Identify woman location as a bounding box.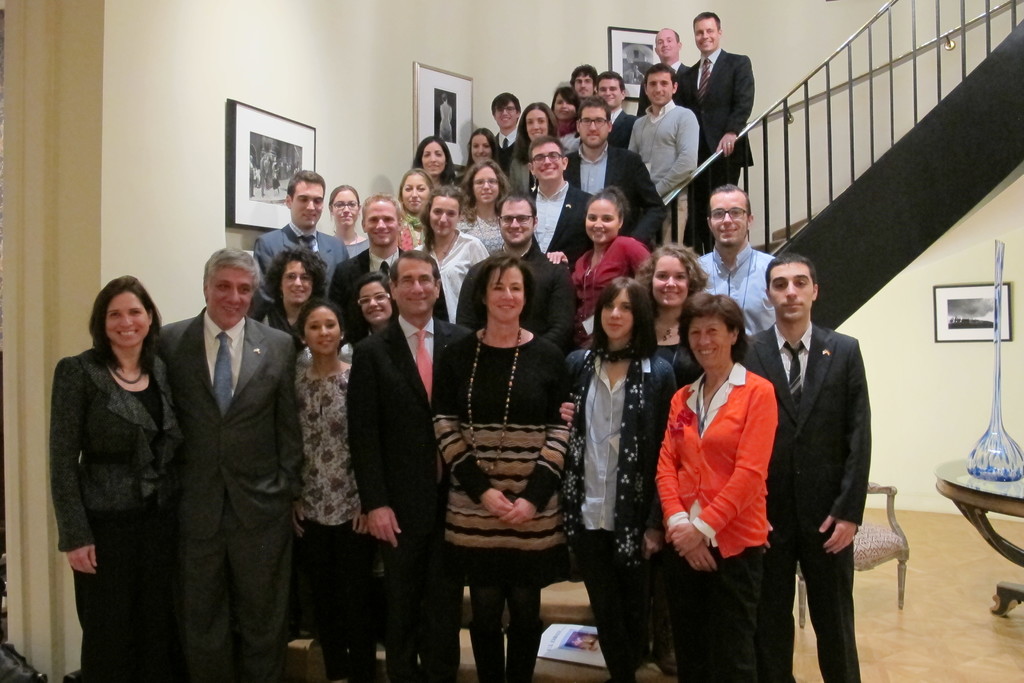
[410, 133, 461, 197].
